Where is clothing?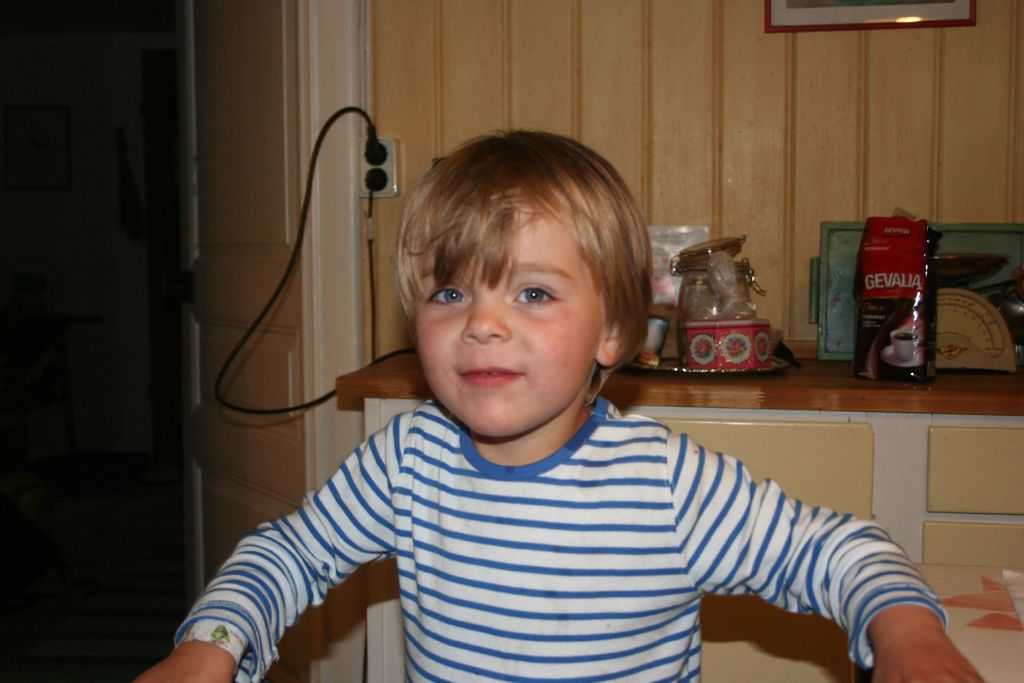
bbox(138, 363, 911, 682).
